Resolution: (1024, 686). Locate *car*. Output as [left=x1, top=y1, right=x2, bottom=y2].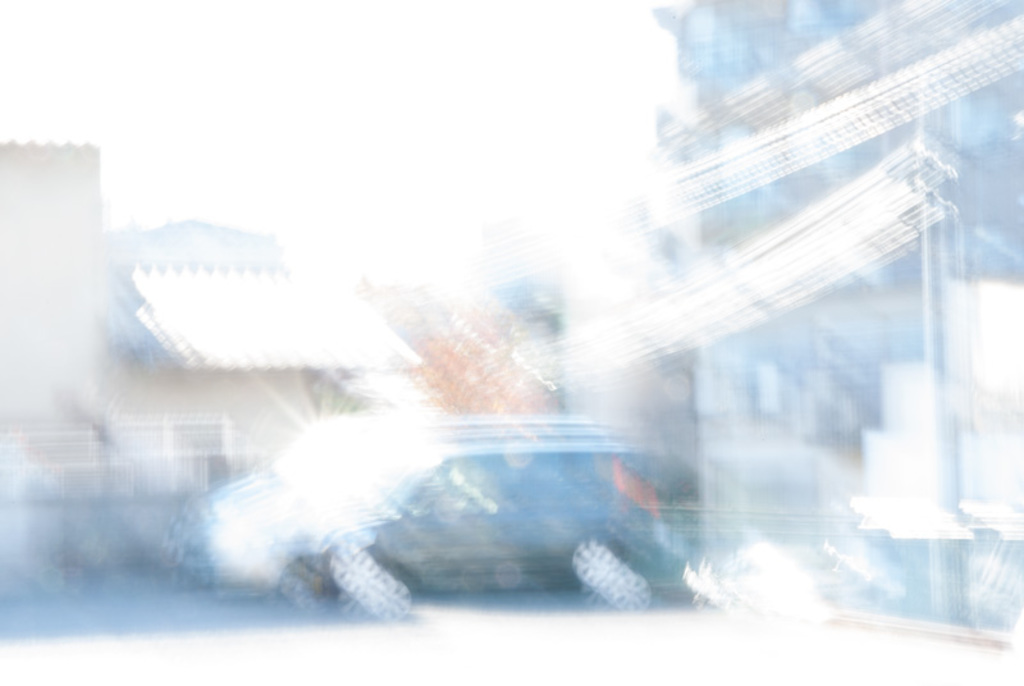
[left=280, top=443, right=700, bottom=614].
